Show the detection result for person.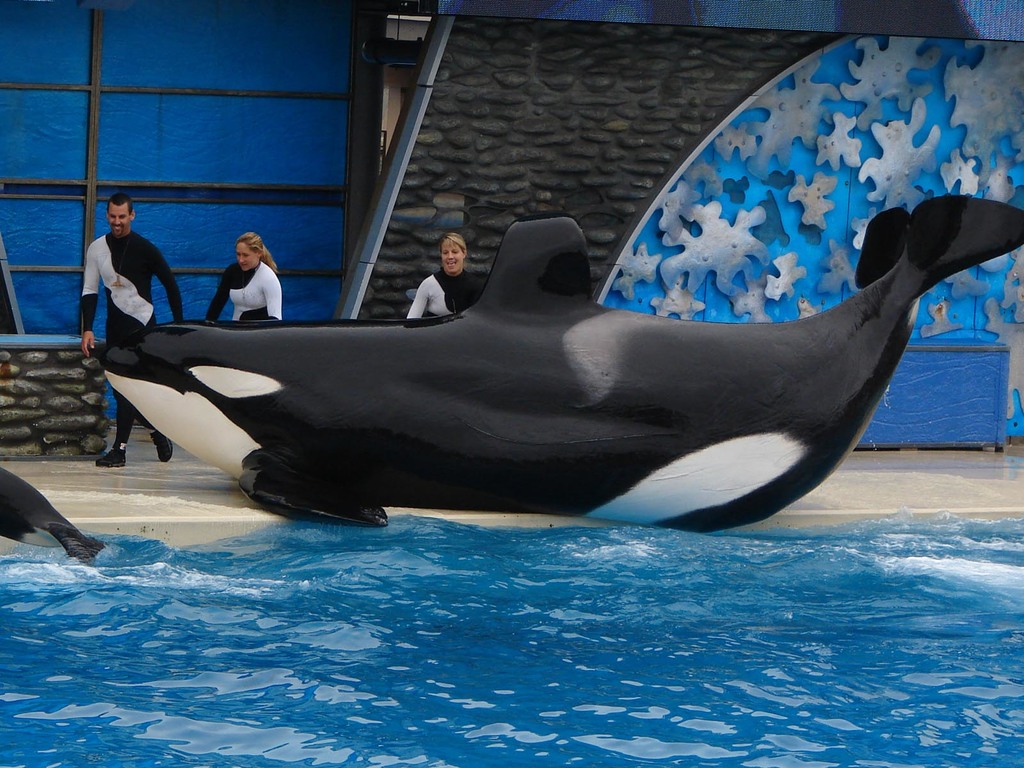
{"left": 206, "top": 227, "right": 276, "bottom": 326}.
